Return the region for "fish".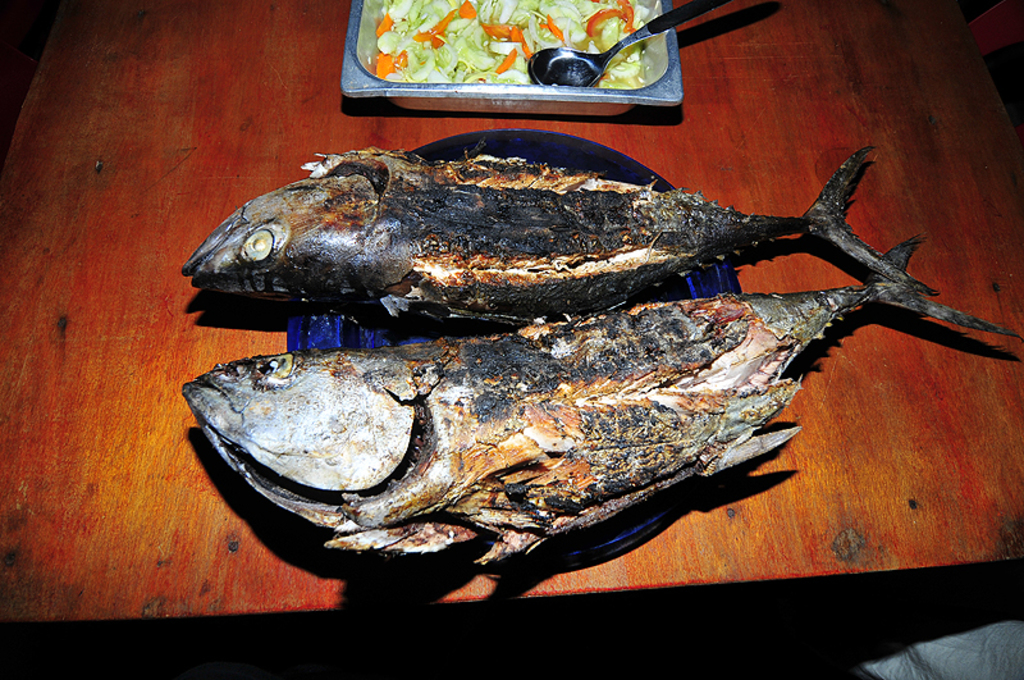
173 145 906 338.
